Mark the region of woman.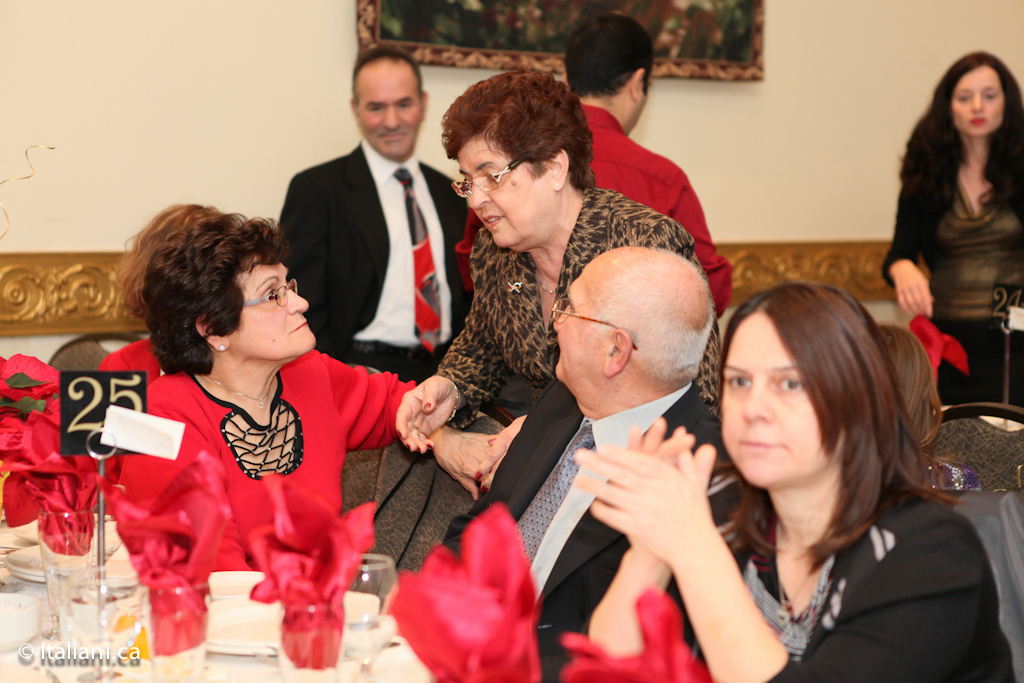
Region: x1=95 y1=203 x2=417 y2=656.
